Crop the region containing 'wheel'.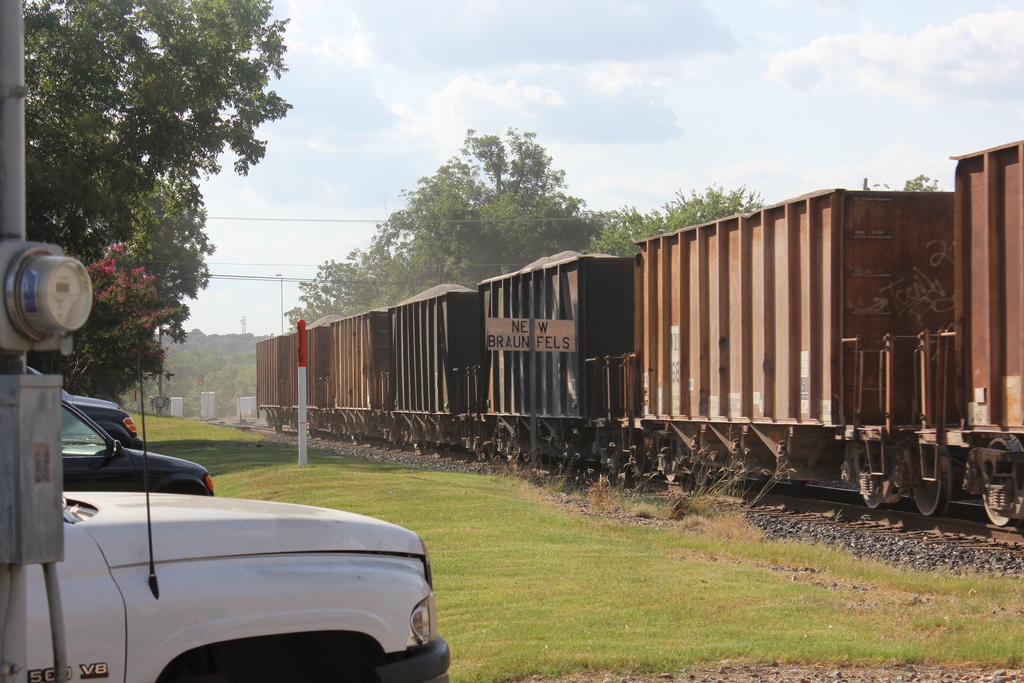
Crop region: <bbox>633, 441, 647, 477</bbox>.
